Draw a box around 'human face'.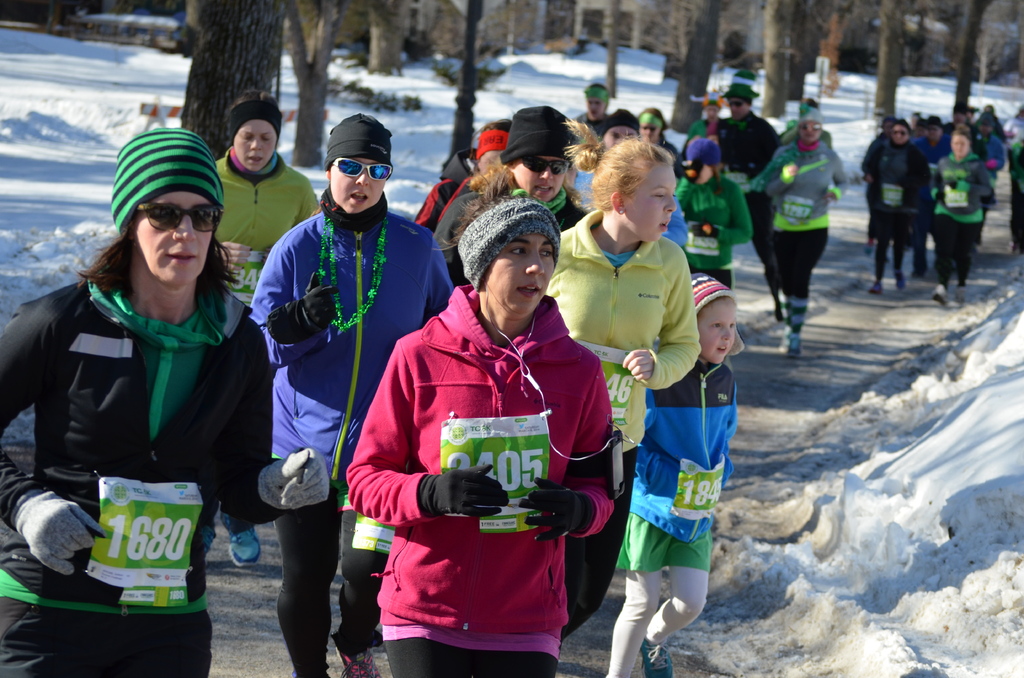
select_region(515, 157, 568, 200).
